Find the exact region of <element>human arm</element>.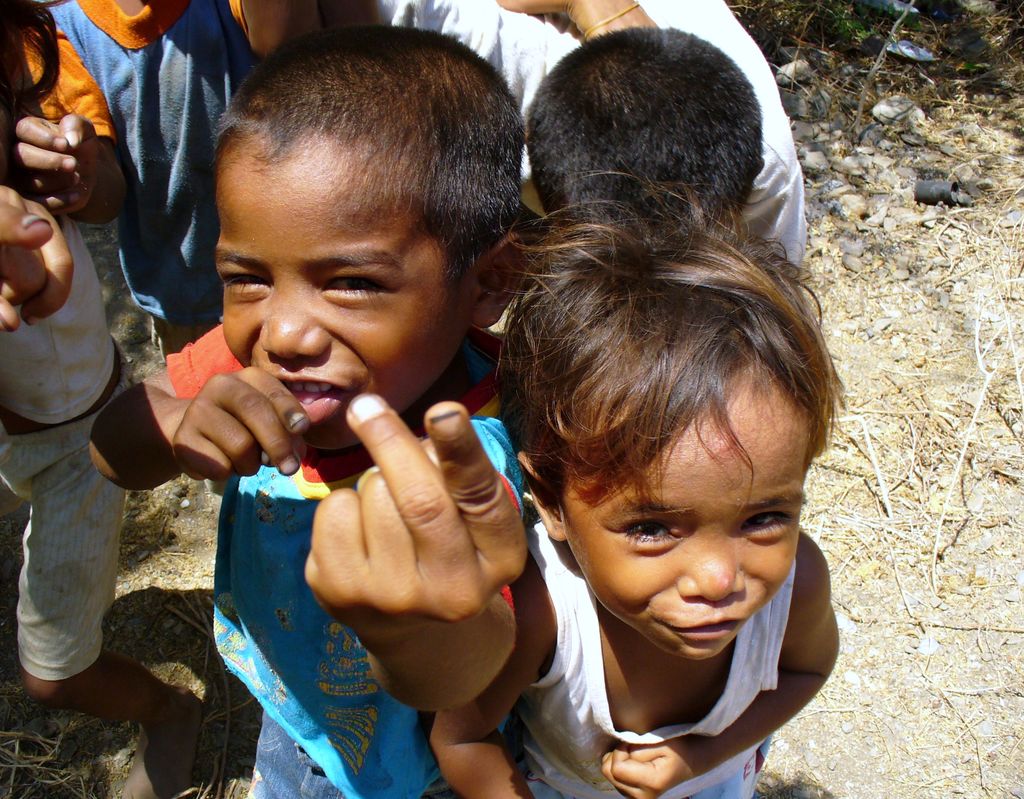
Exact region: select_region(0, 173, 77, 337).
